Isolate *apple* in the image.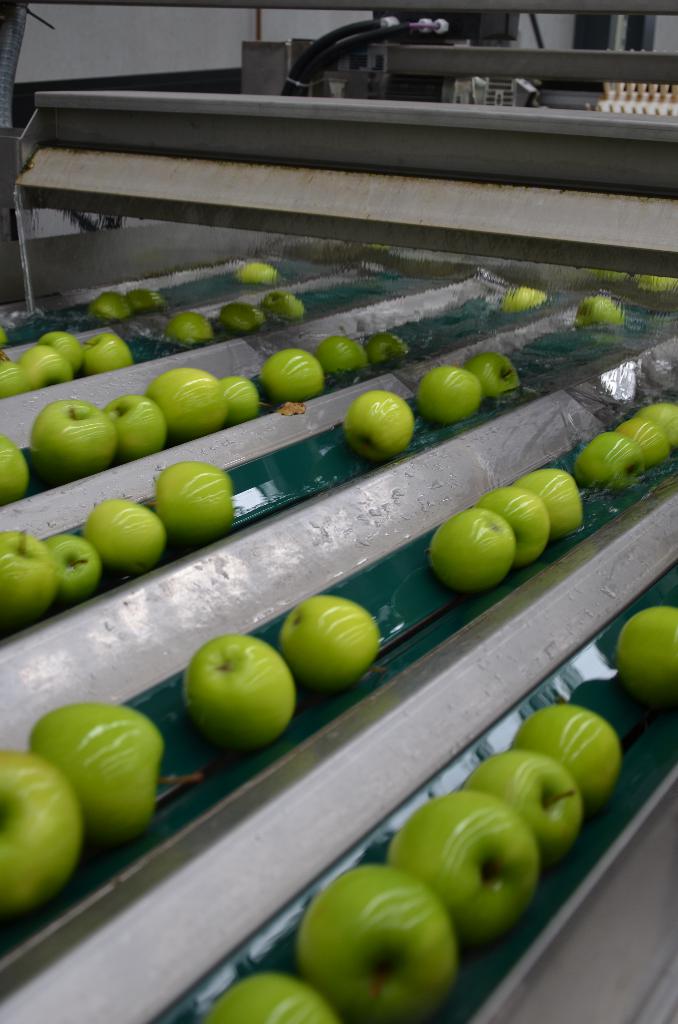
Isolated region: detection(186, 627, 304, 750).
